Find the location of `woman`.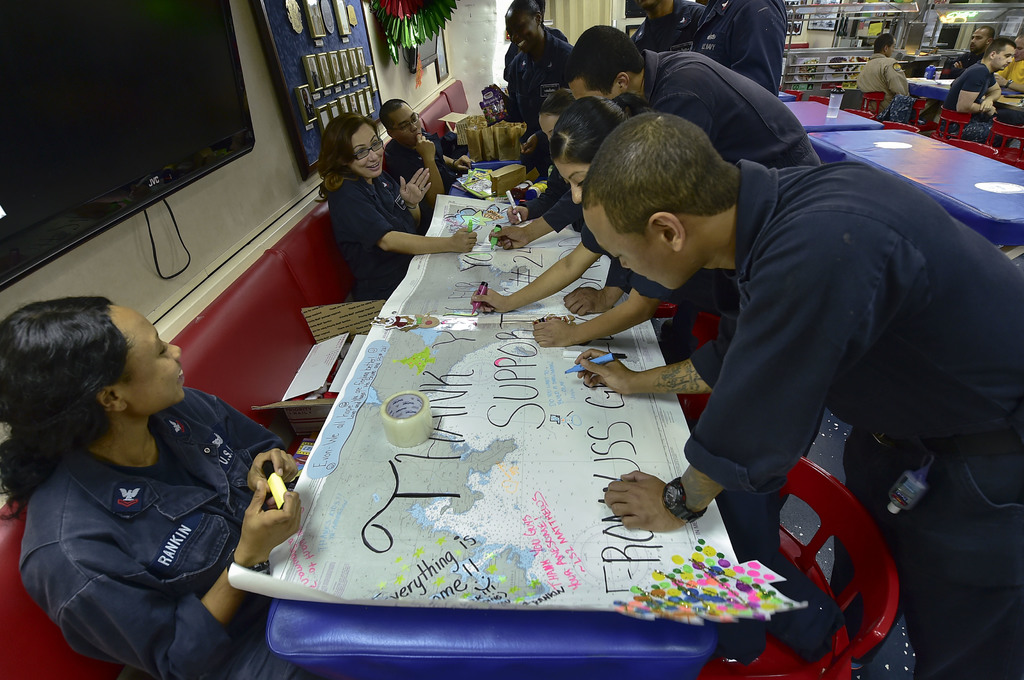
Location: locate(504, 0, 575, 166).
